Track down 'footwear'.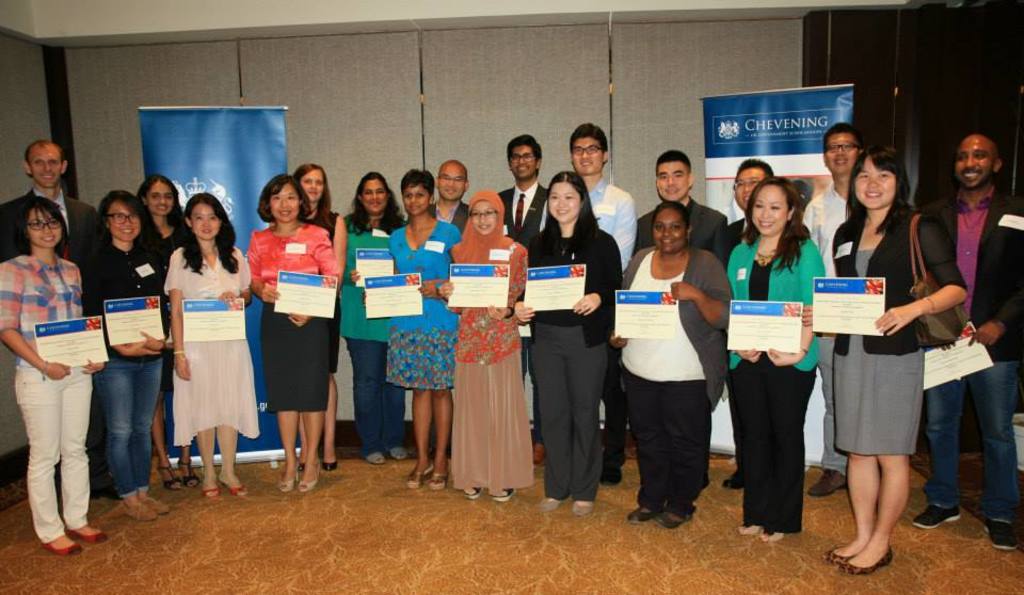
Tracked to [x1=838, y1=546, x2=894, y2=574].
